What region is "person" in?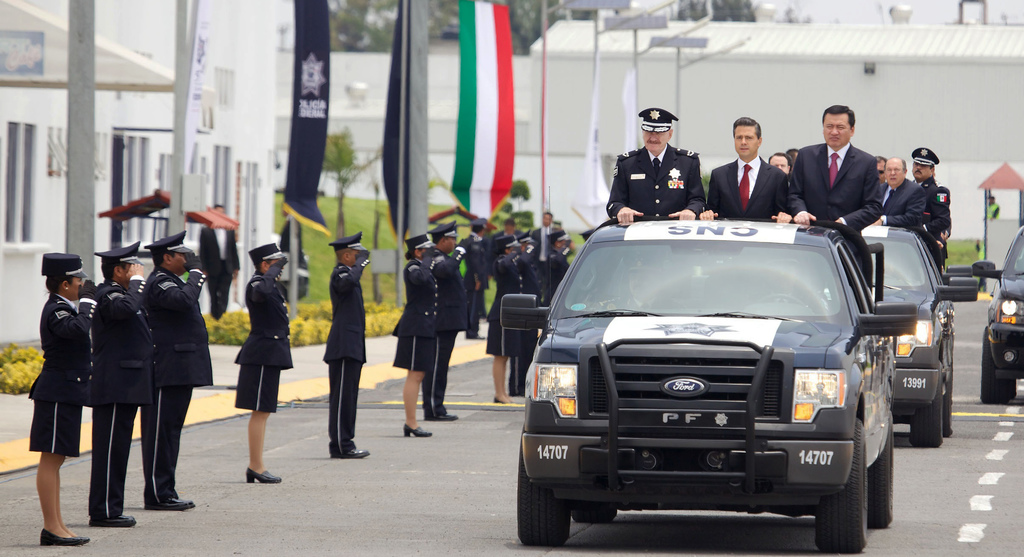
box(790, 101, 884, 240).
